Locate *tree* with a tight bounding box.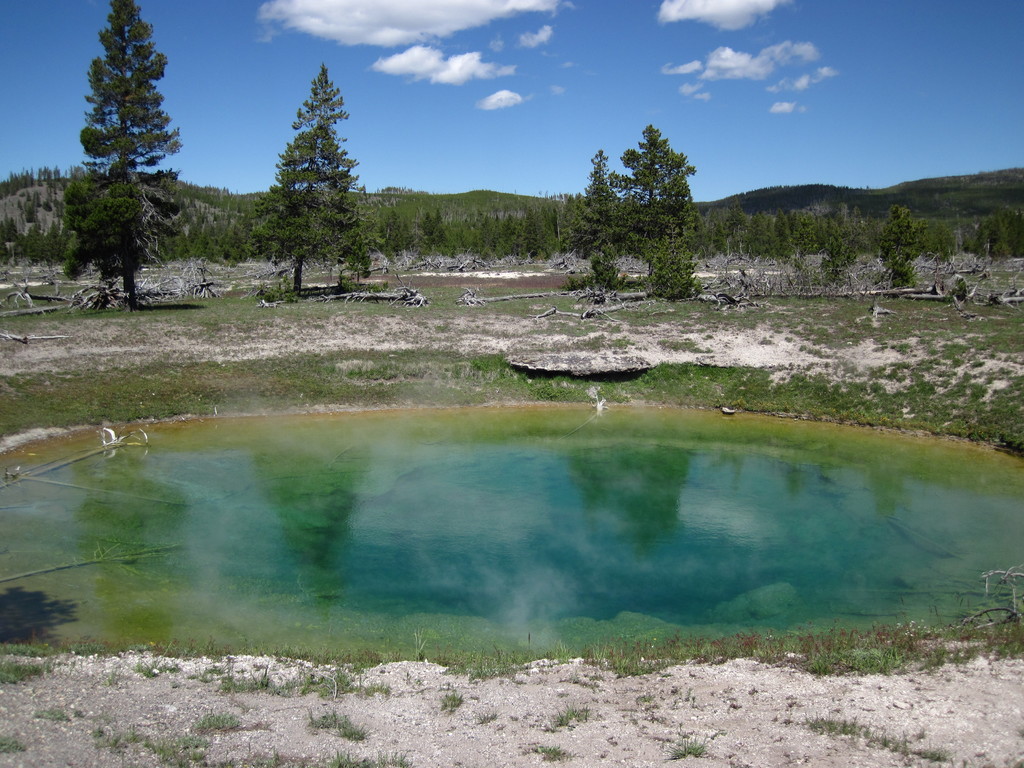
crop(614, 121, 692, 292).
